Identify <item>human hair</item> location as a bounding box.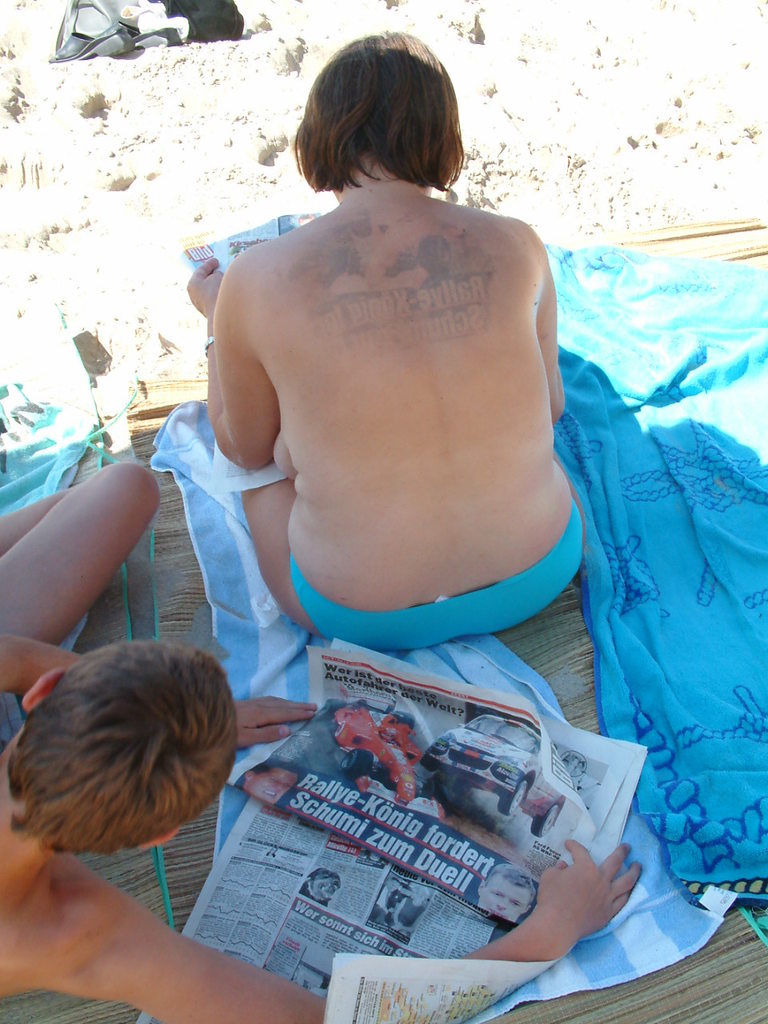
(left=250, top=762, right=299, bottom=779).
